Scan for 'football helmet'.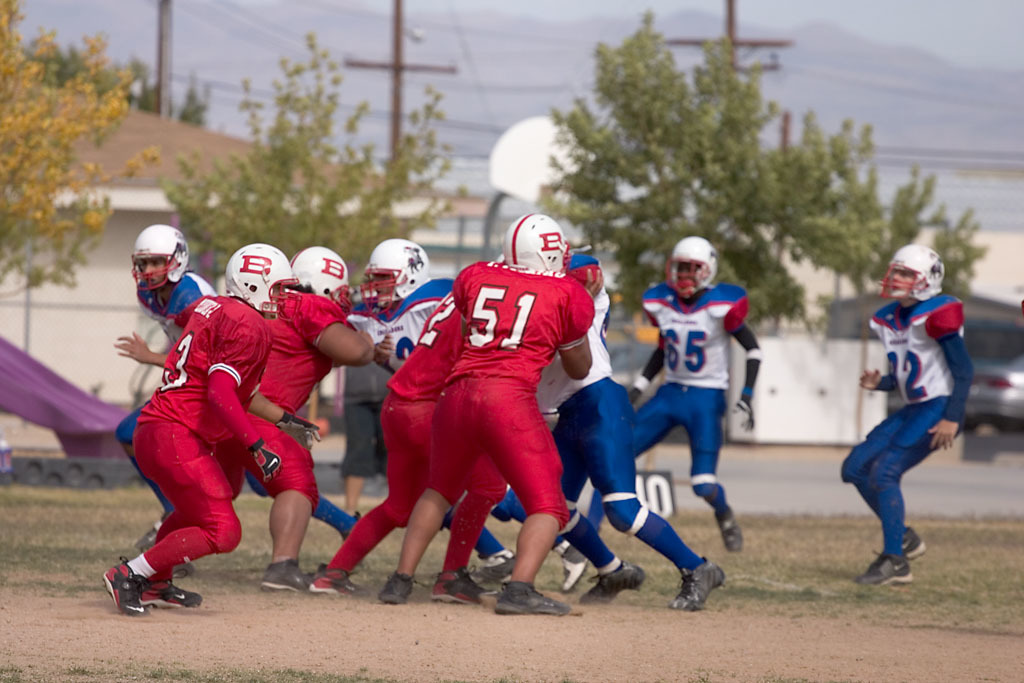
Scan result: rect(655, 232, 724, 304).
